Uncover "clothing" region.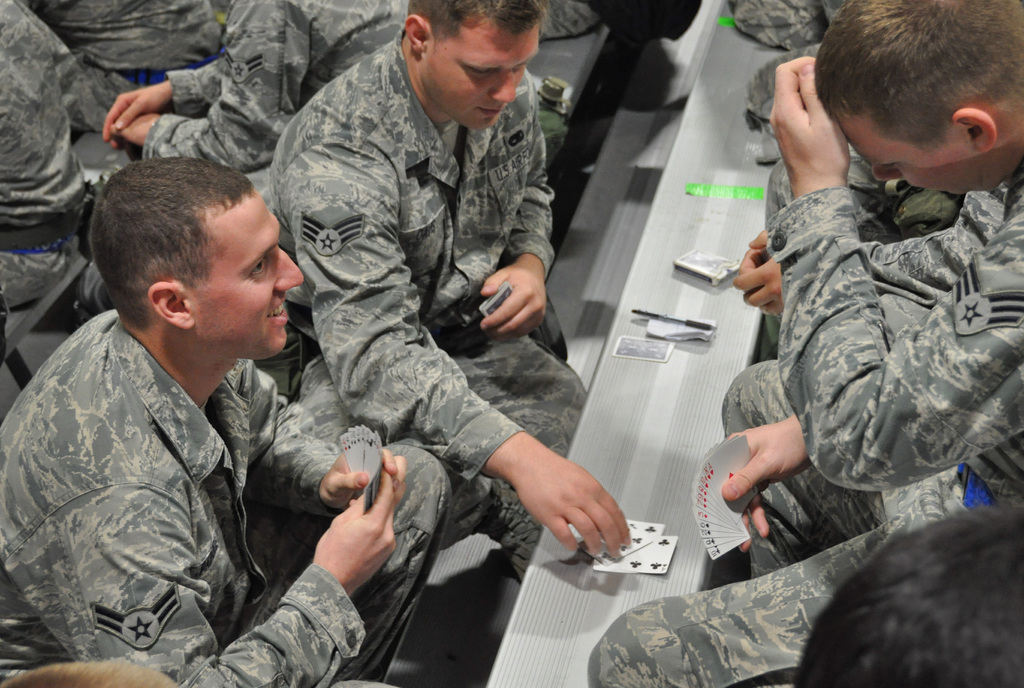
Uncovered: 29,0,227,125.
